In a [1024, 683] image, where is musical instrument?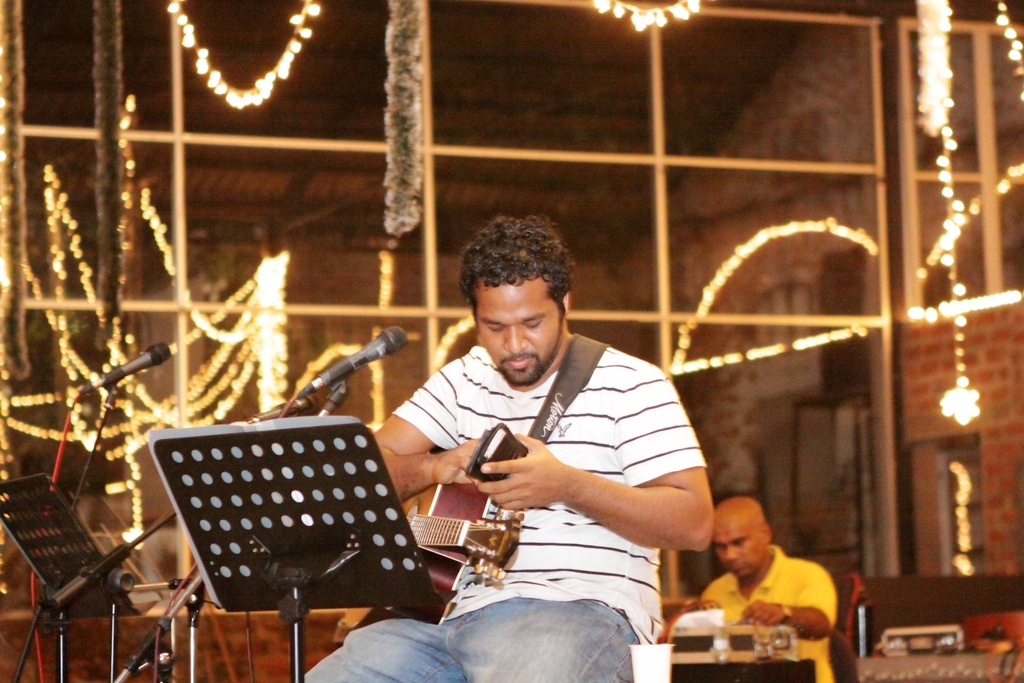
detection(338, 485, 528, 630).
